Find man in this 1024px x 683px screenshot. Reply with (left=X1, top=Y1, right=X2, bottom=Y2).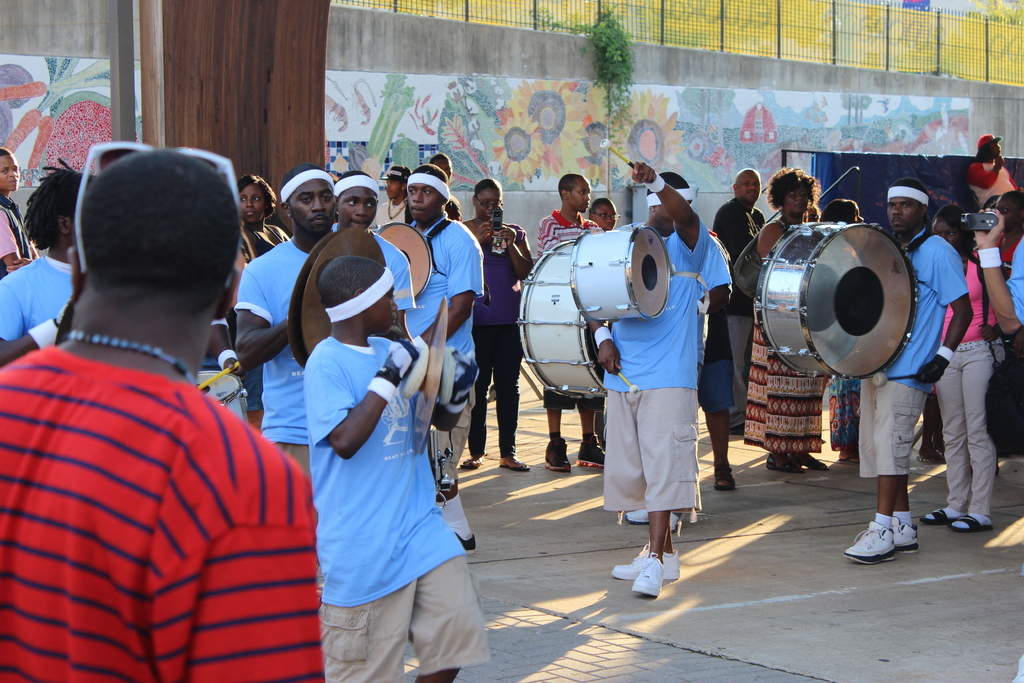
(left=849, top=182, right=976, bottom=563).
